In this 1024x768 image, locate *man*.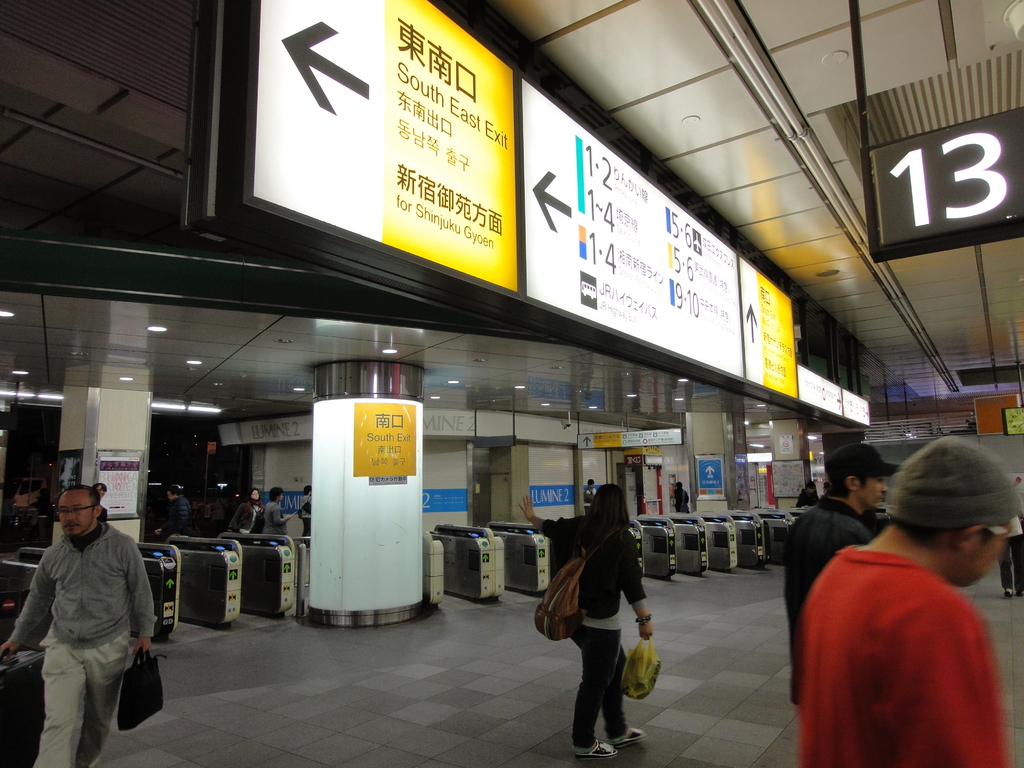
Bounding box: (x1=168, y1=487, x2=190, y2=535).
